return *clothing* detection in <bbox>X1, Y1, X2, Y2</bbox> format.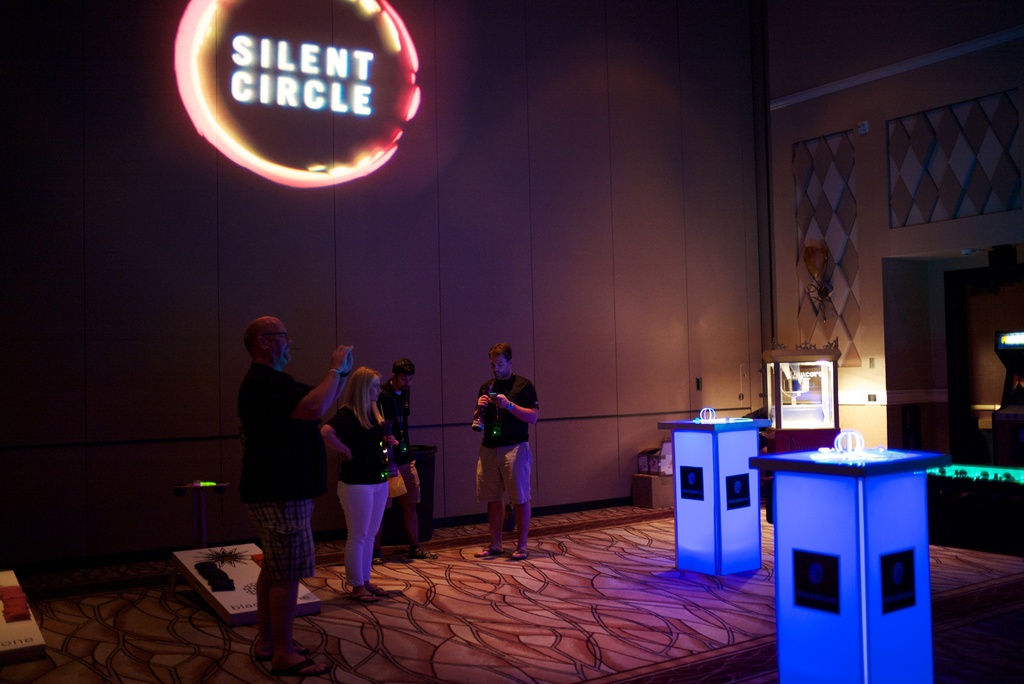
<bbox>230, 370, 318, 581</bbox>.
